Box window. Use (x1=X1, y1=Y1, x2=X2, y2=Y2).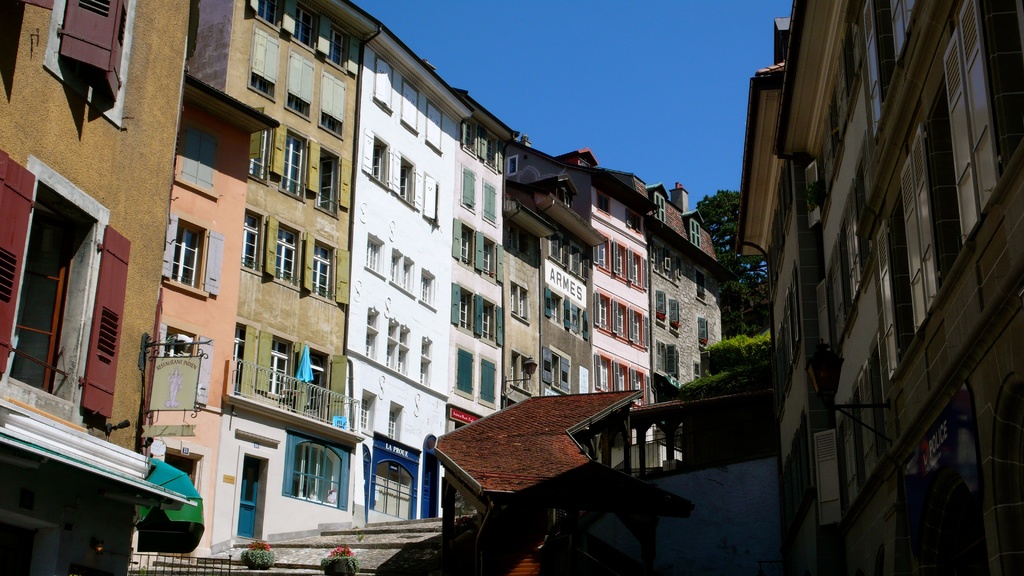
(x1=633, y1=310, x2=643, y2=349).
